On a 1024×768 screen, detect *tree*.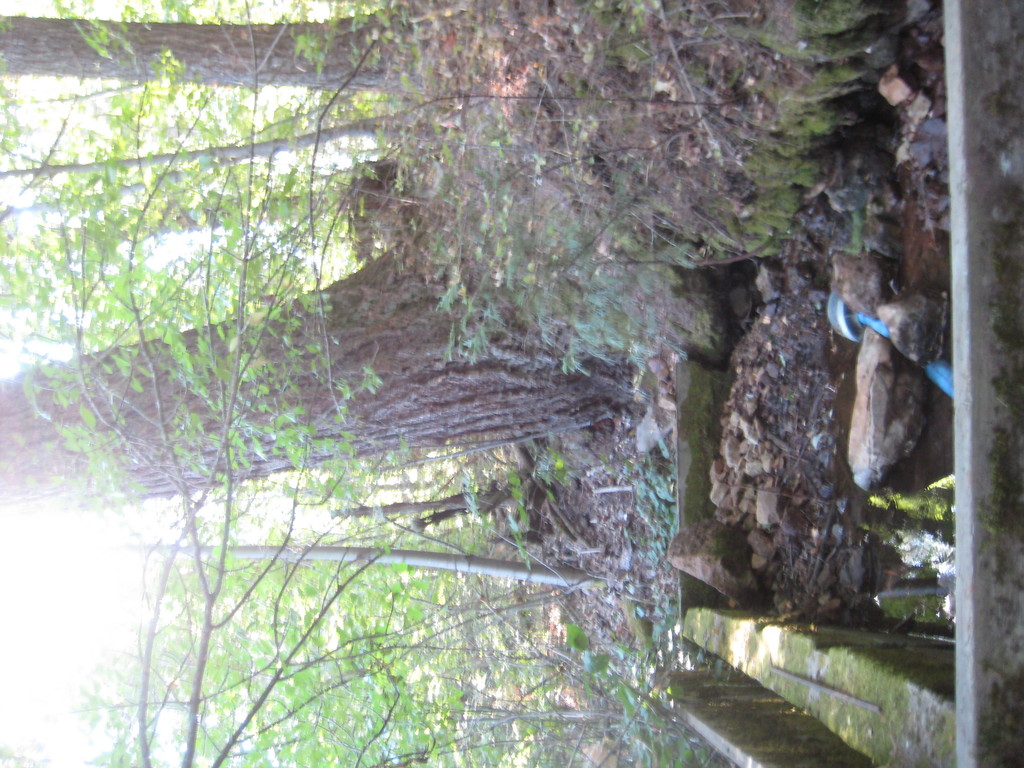
0:13:402:93.
